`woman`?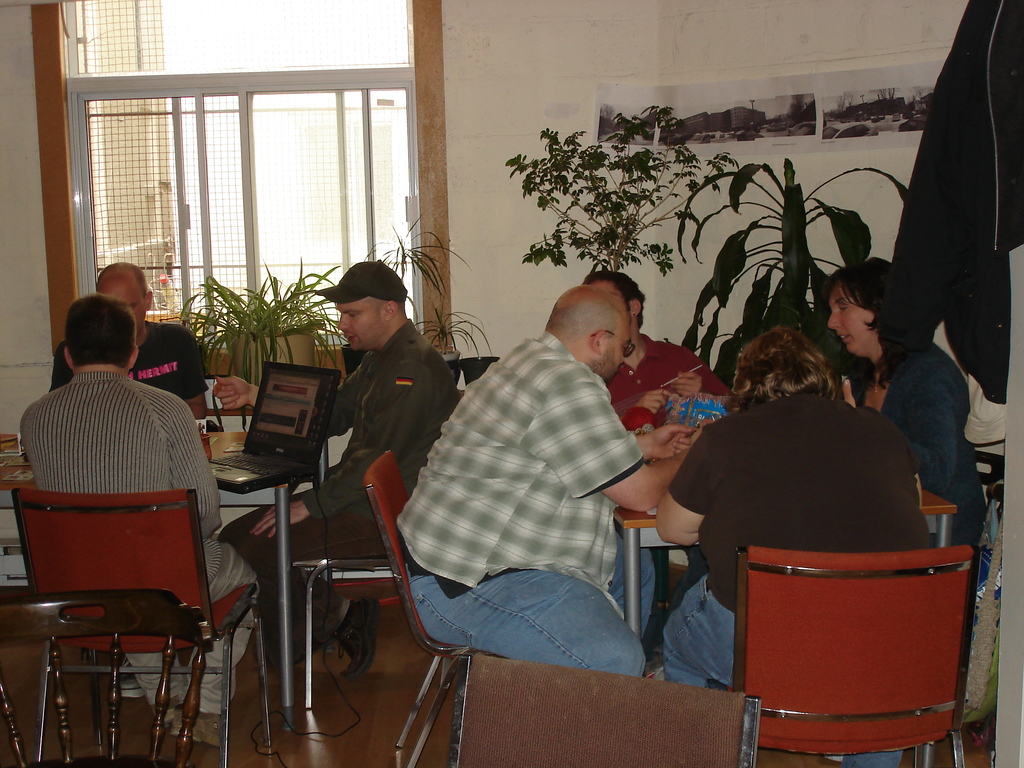
819 257 989 552
